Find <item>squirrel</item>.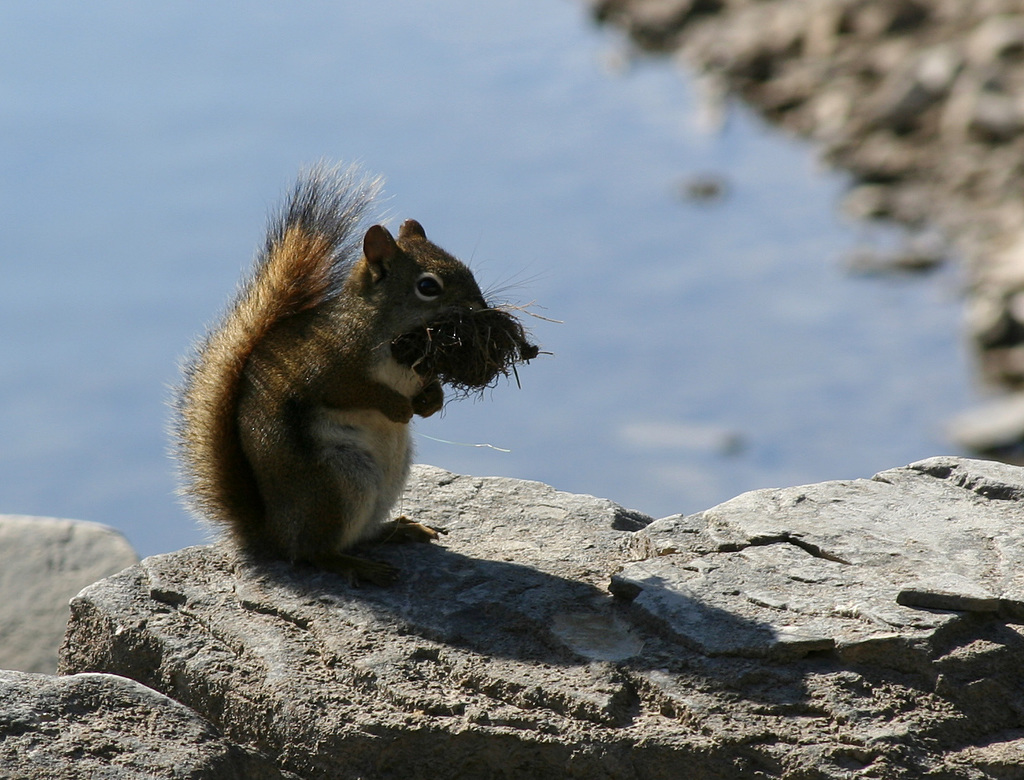
164 147 568 587.
